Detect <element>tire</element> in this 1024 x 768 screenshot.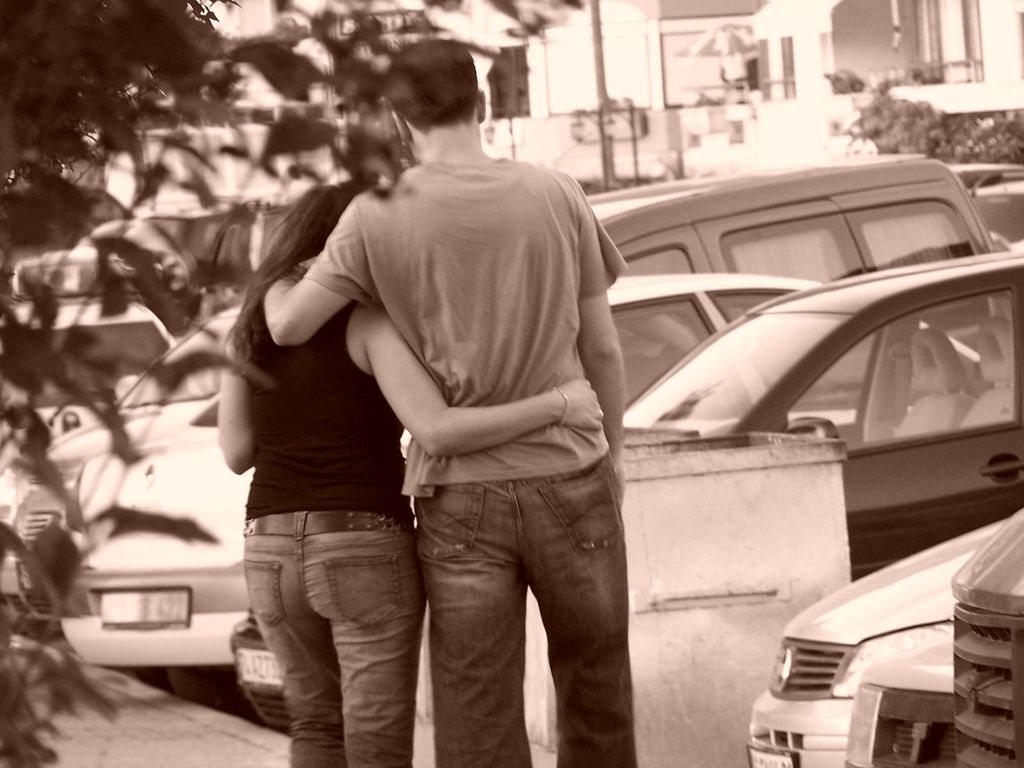
Detection: Rect(165, 660, 233, 705).
